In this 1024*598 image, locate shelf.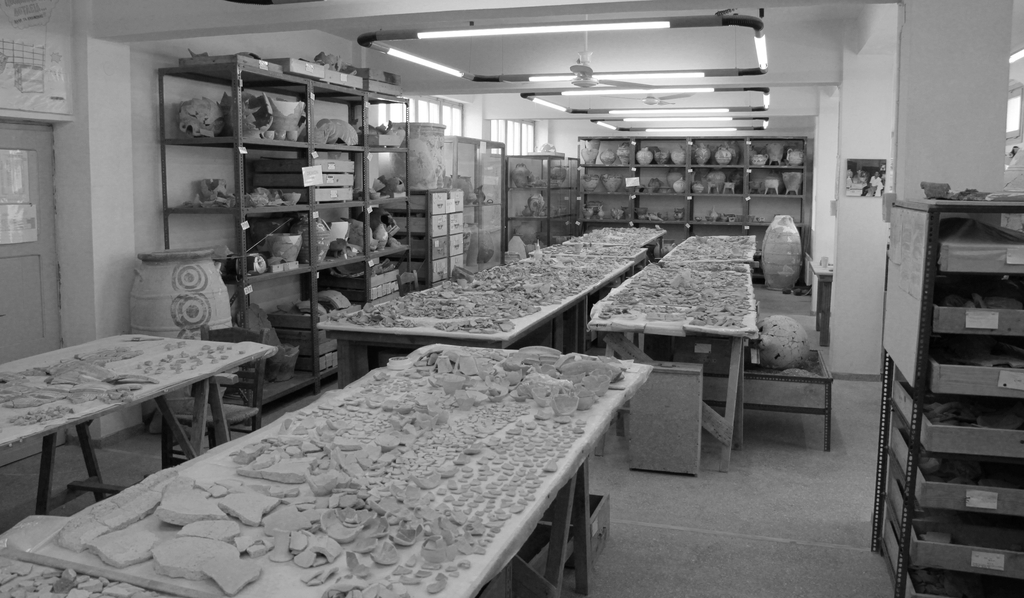
Bounding box: crop(366, 149, 407, 207).
